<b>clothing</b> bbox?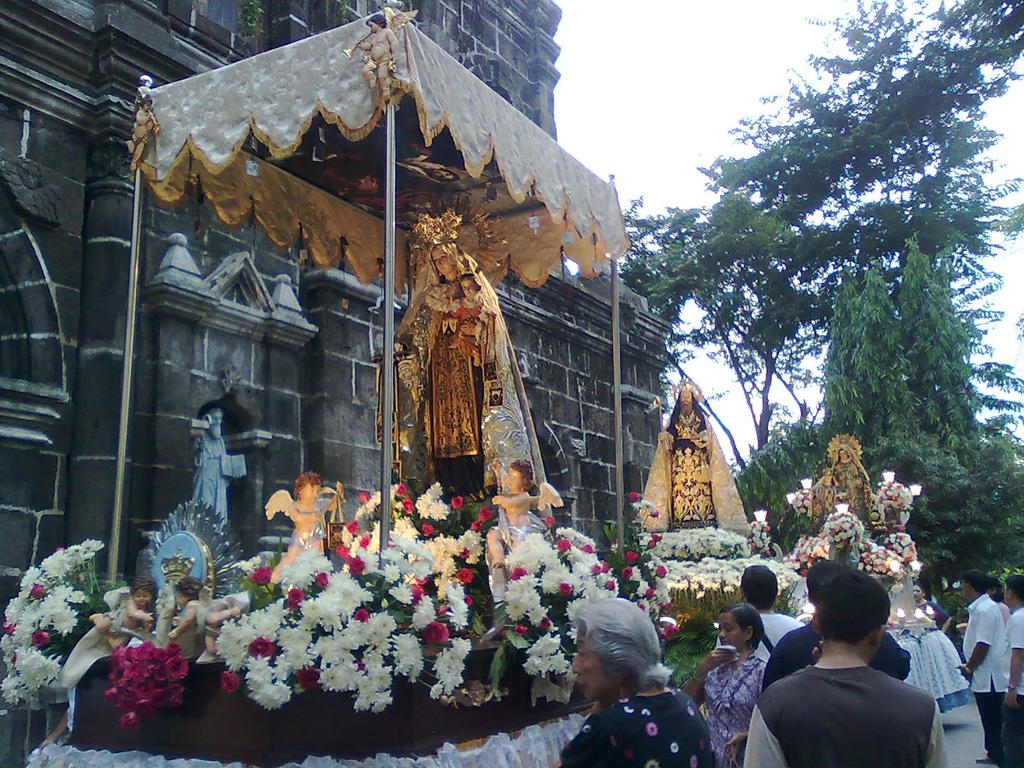
x1=918, y1=601, x2=968, y2=712
